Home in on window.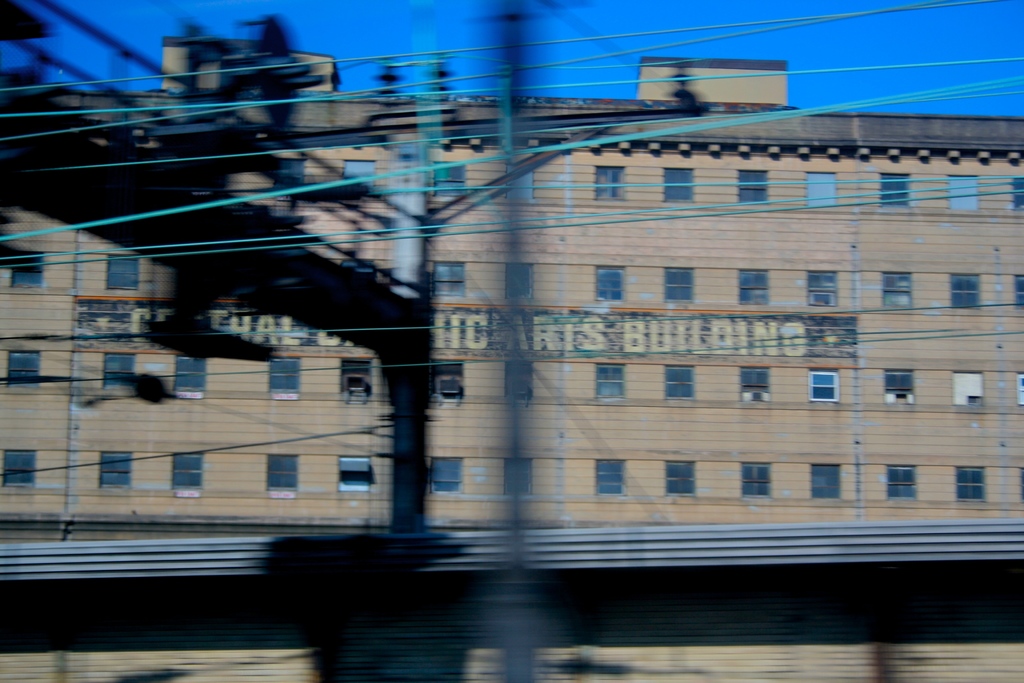
Homed in at bbox(112, 356, 137, 391).
